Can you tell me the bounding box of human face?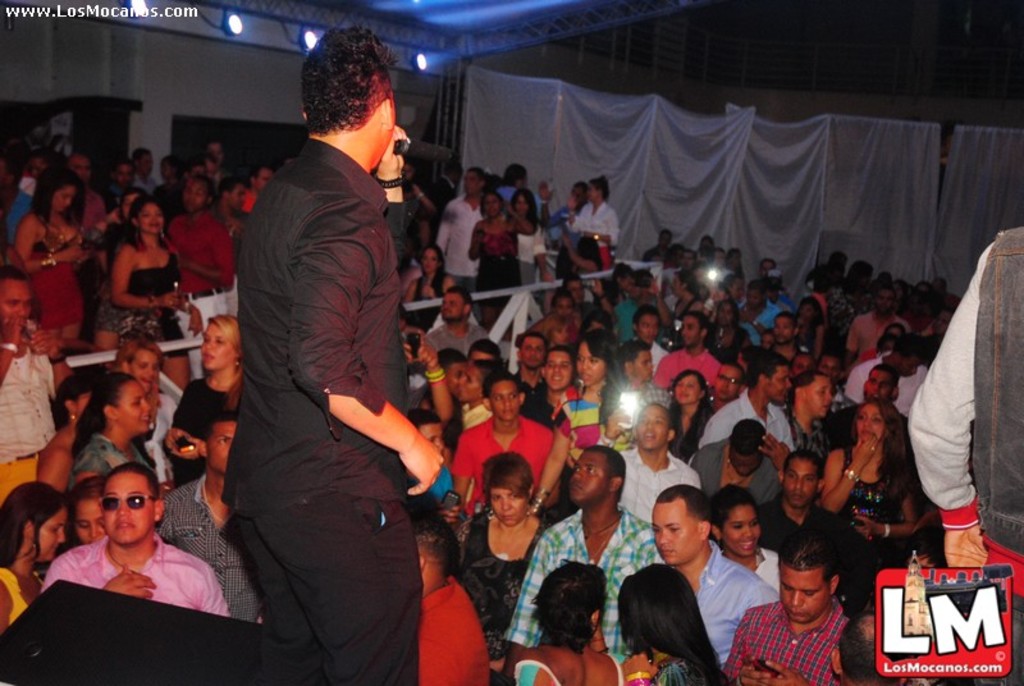
<bbox>549, 349, 572, 389</bbox>.
